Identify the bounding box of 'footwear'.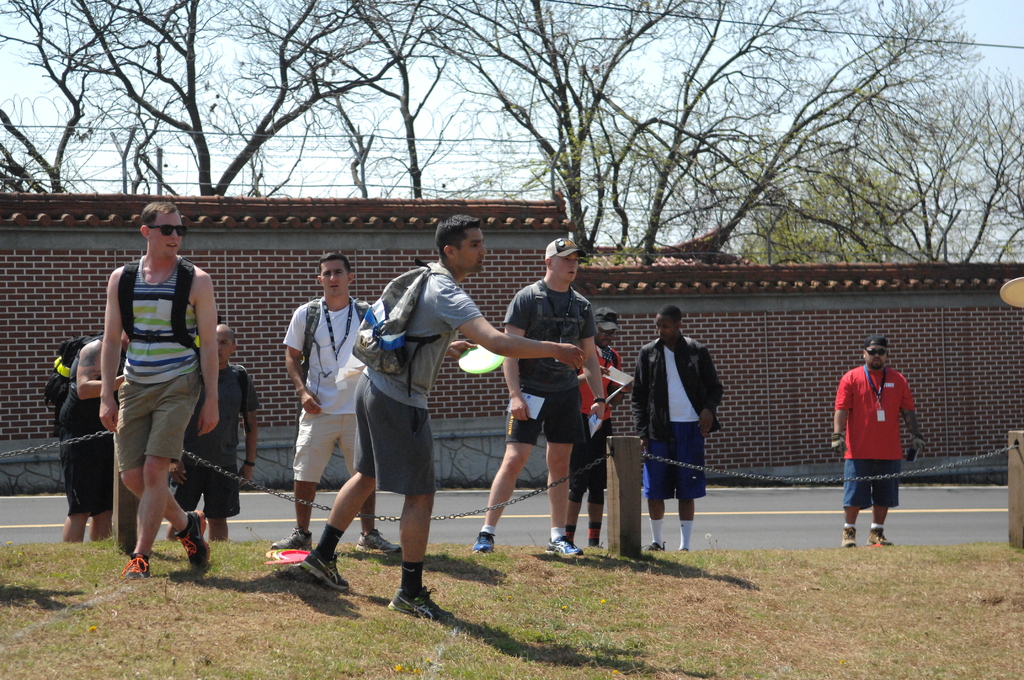
rect(300, 551, 349, 593).
